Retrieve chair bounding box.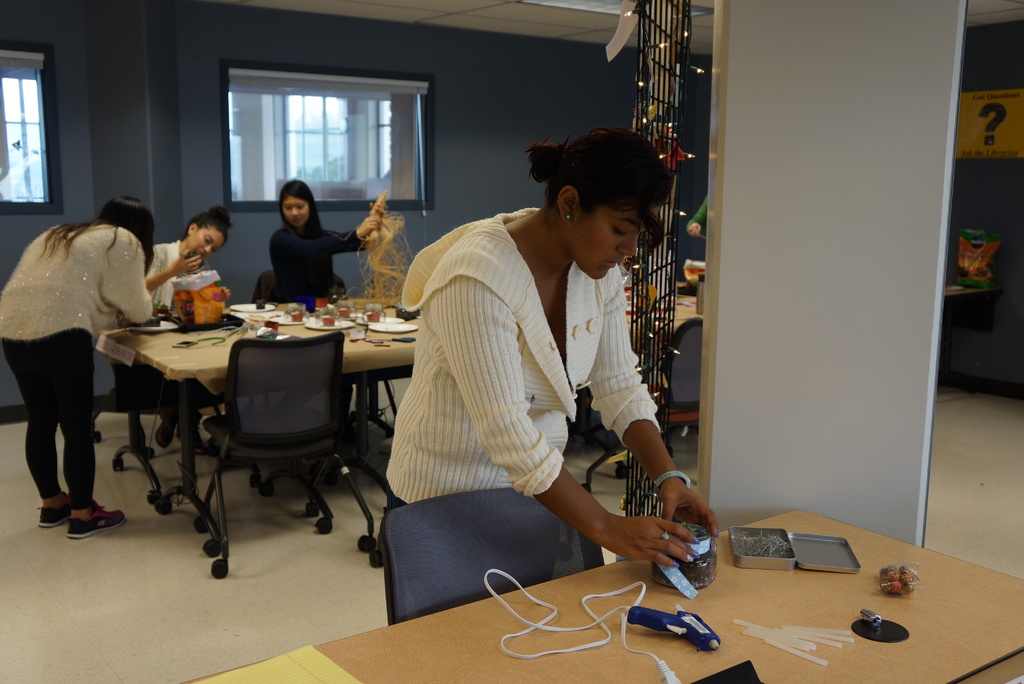
Bounding box: 380:485:606:623.
